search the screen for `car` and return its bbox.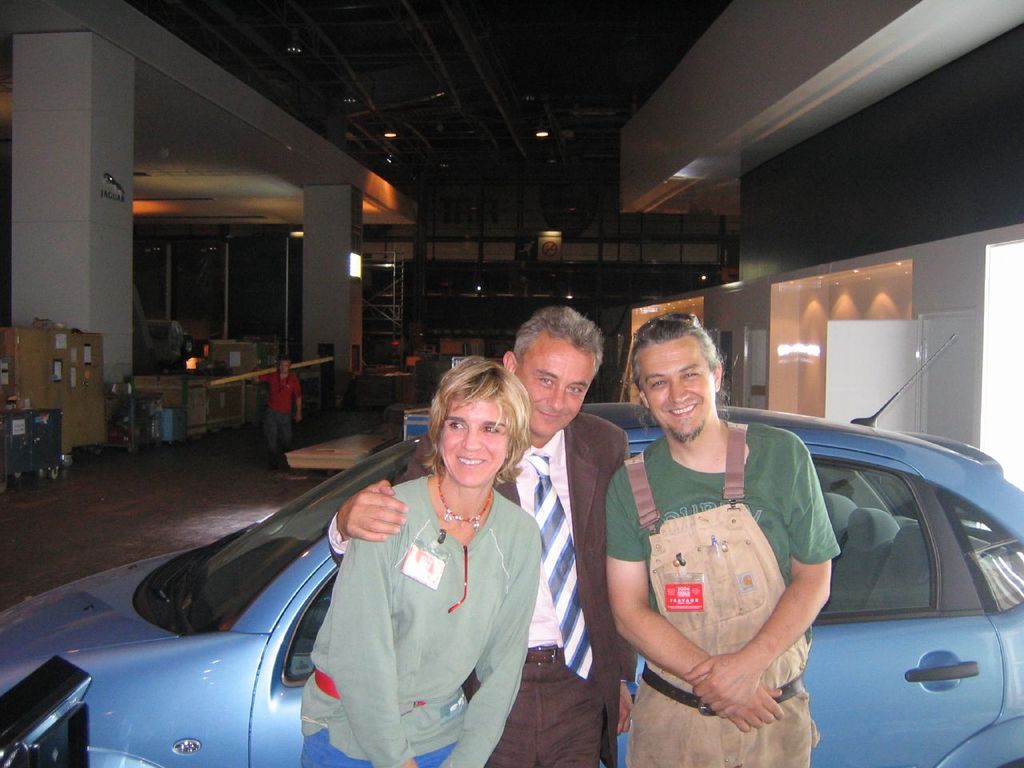
Found: bbox=[0, 335, 1023, 767].
